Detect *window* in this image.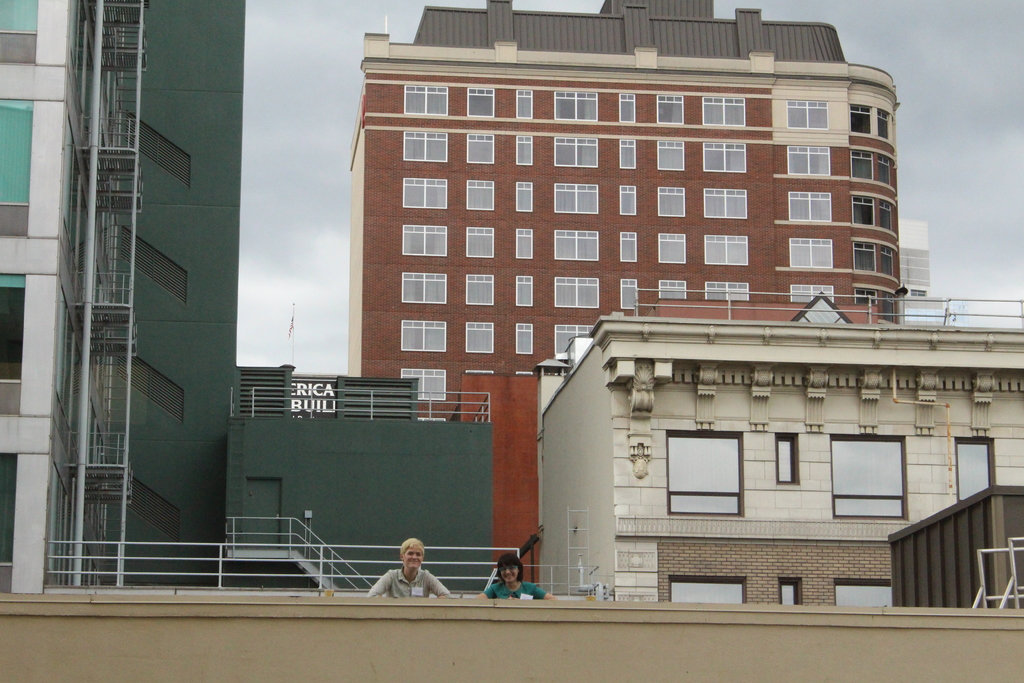
Detection: x1=777 y1=580 x2=798 y2=604.
